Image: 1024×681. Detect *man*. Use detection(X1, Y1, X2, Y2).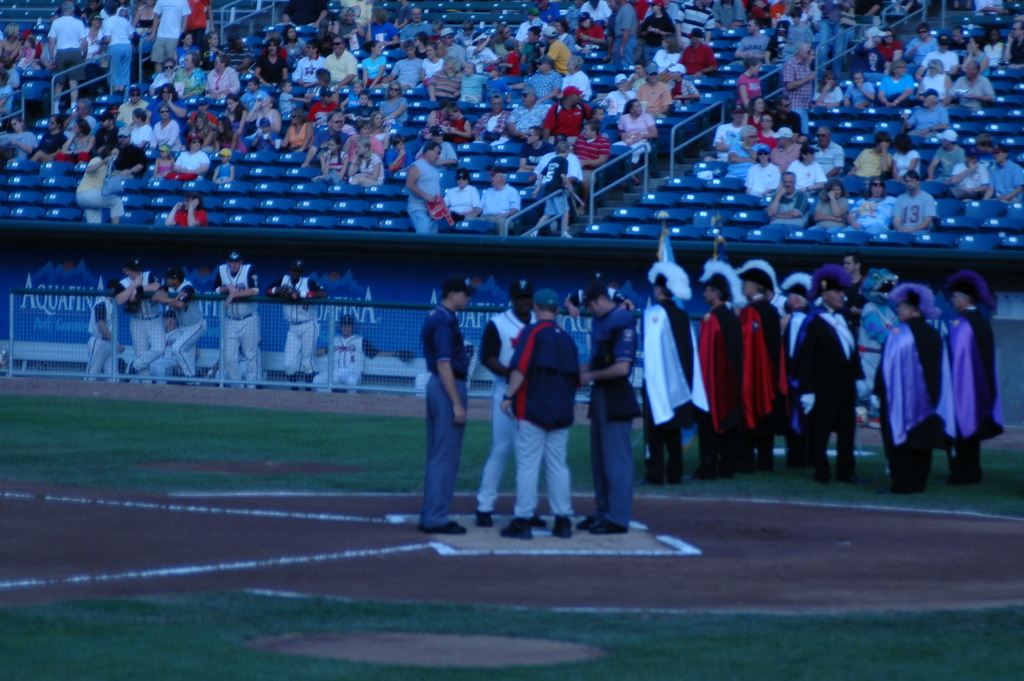
detection(957, 53, 995, 101).
